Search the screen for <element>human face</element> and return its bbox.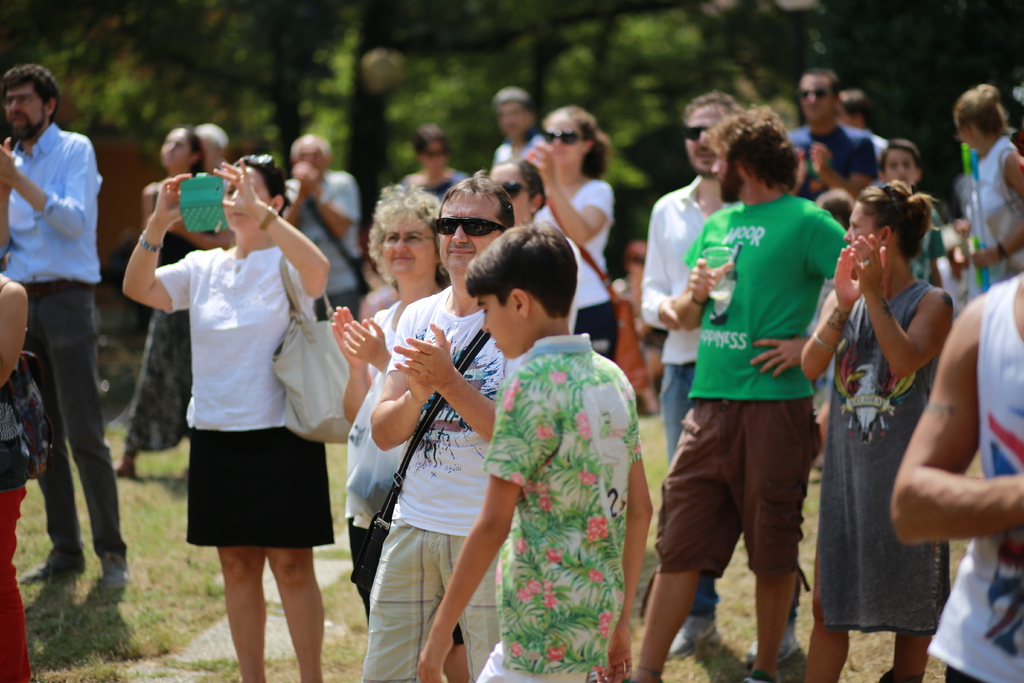
Found: left=223, top=167, right=269, bottom=229.
